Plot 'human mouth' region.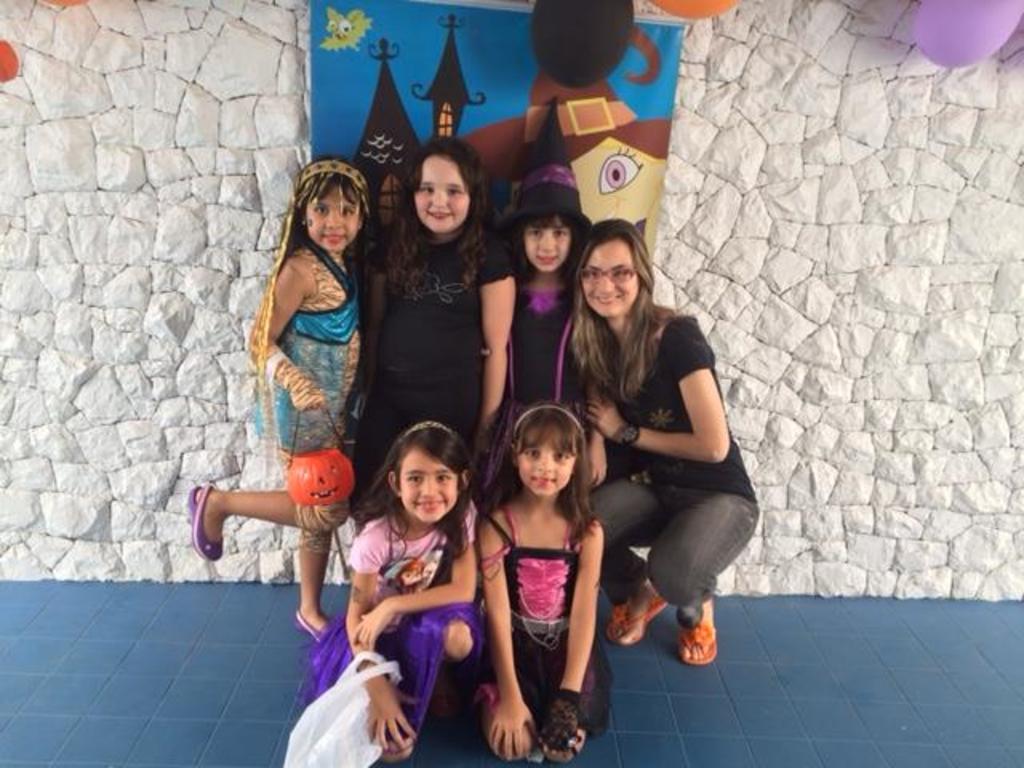
Plotted at crop(531, 253, 560, 264).
